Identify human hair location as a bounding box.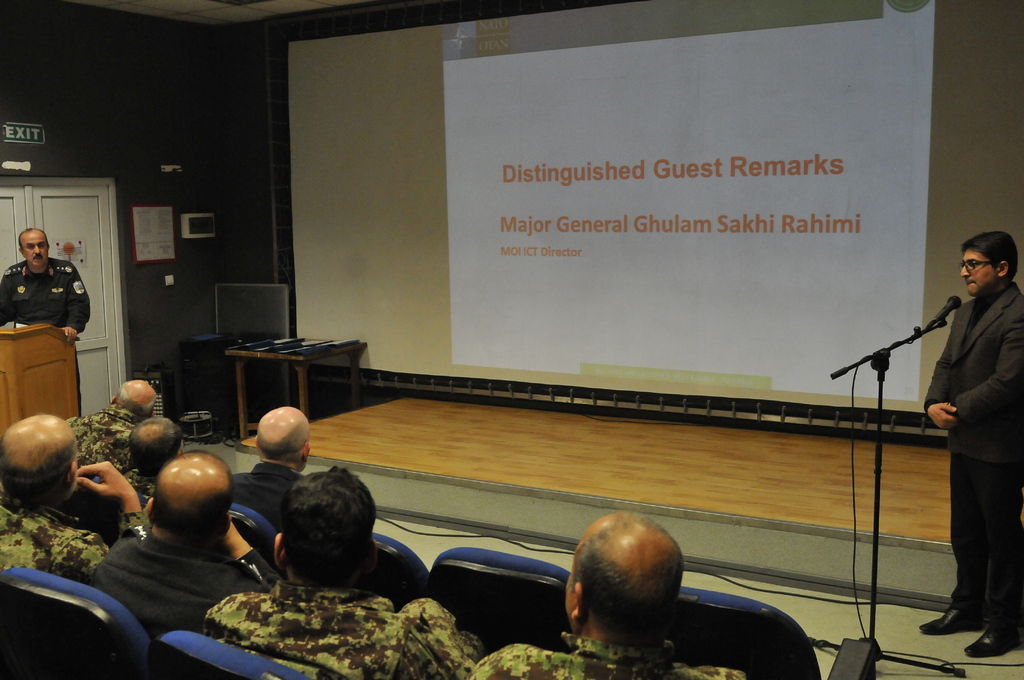
<box>567,516,685,652</box>.
